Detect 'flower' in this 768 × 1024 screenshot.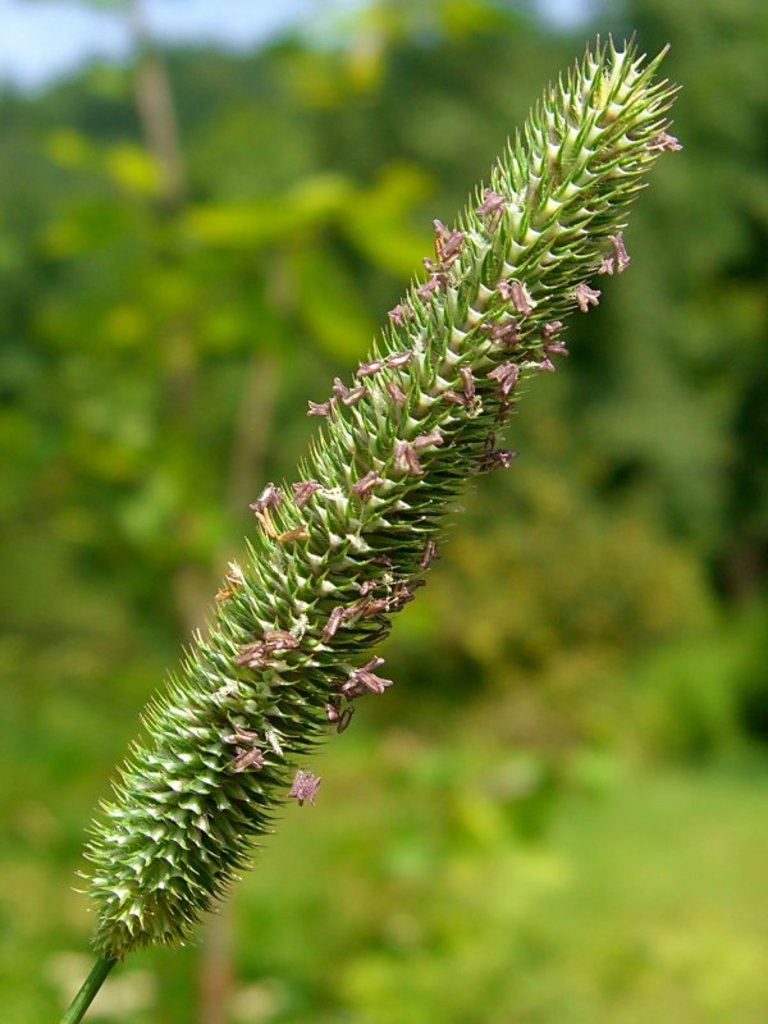
Detection: 566,233,627,303.
